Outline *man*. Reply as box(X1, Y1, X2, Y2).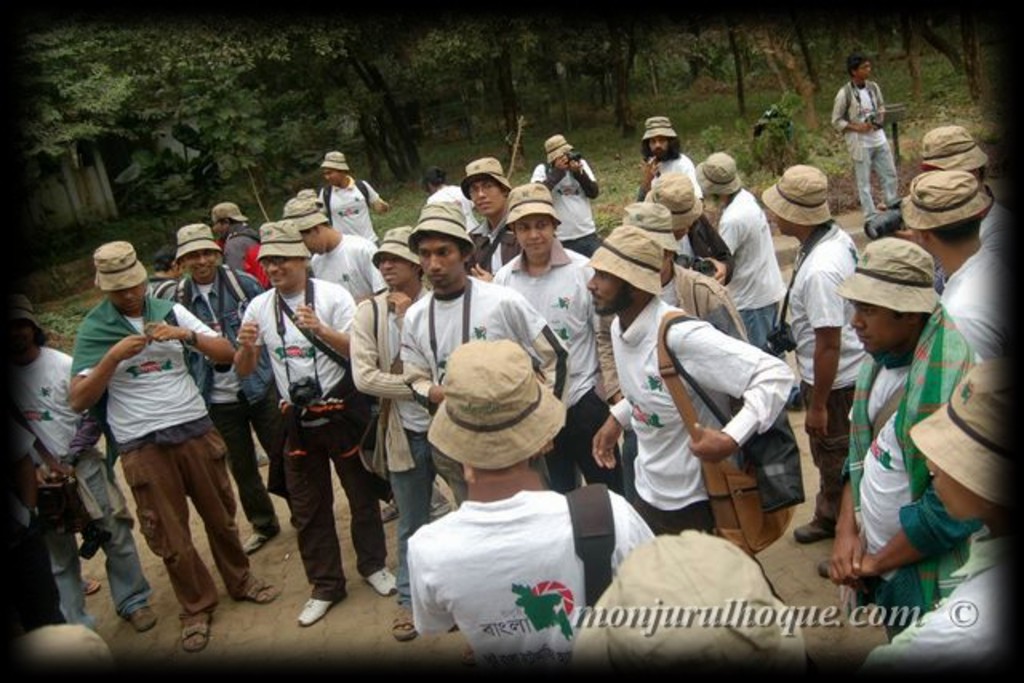
box(405, 339, 653, 681).
